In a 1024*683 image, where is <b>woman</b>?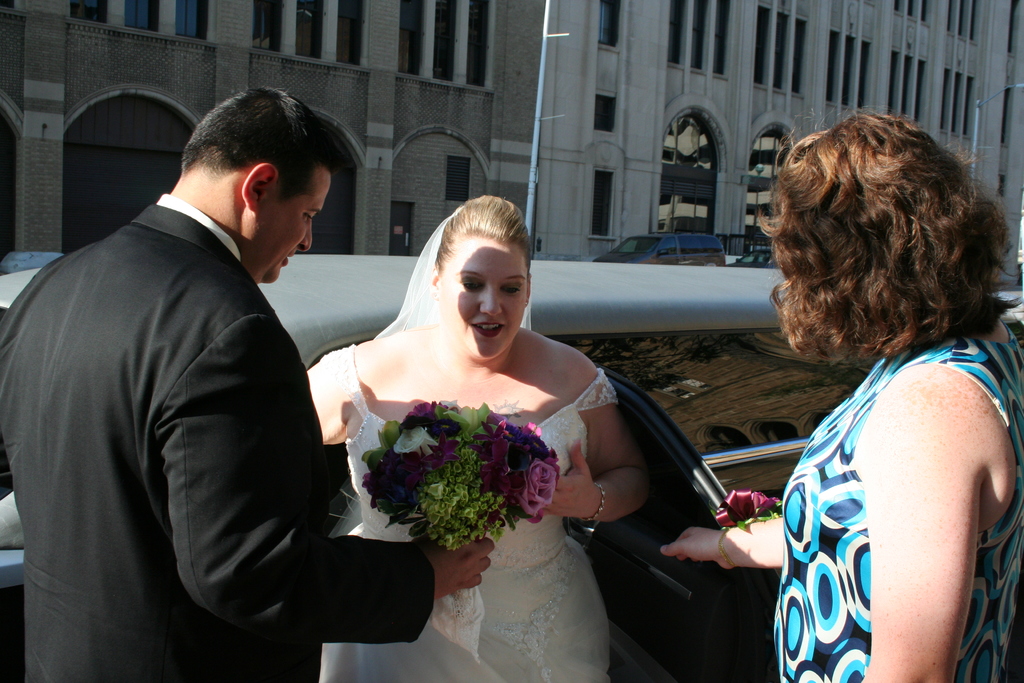
rect(653, 110, 1023, 682).
